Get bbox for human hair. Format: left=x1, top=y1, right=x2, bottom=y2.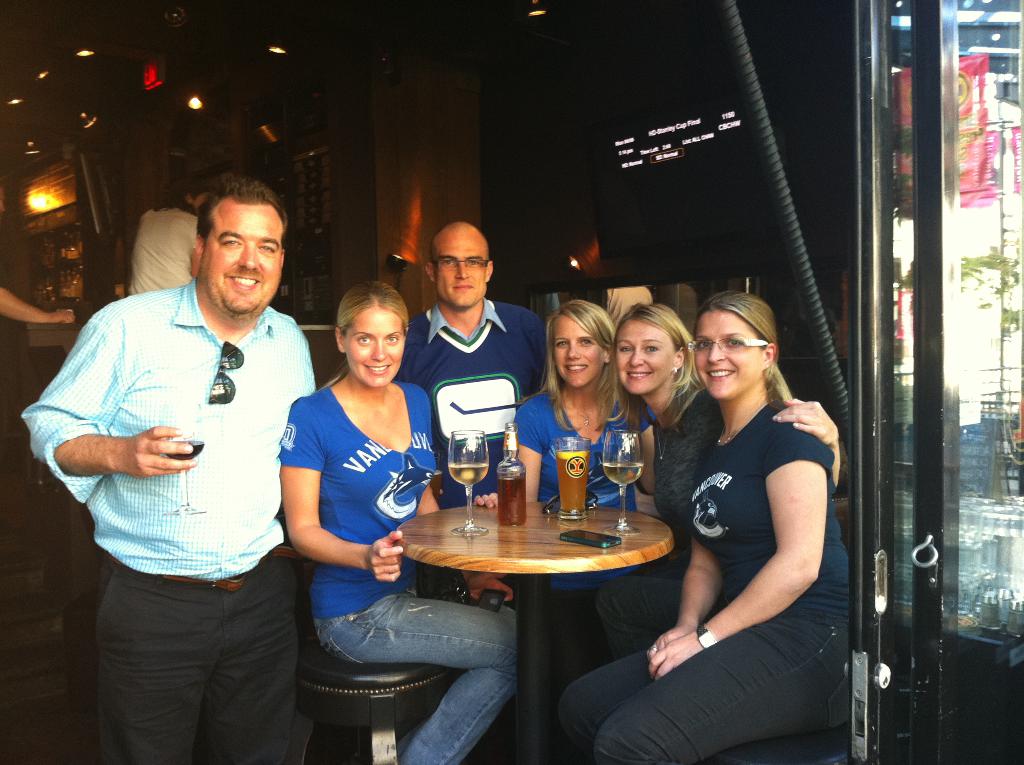
left=691, top=291, right=797, bottom=430.
